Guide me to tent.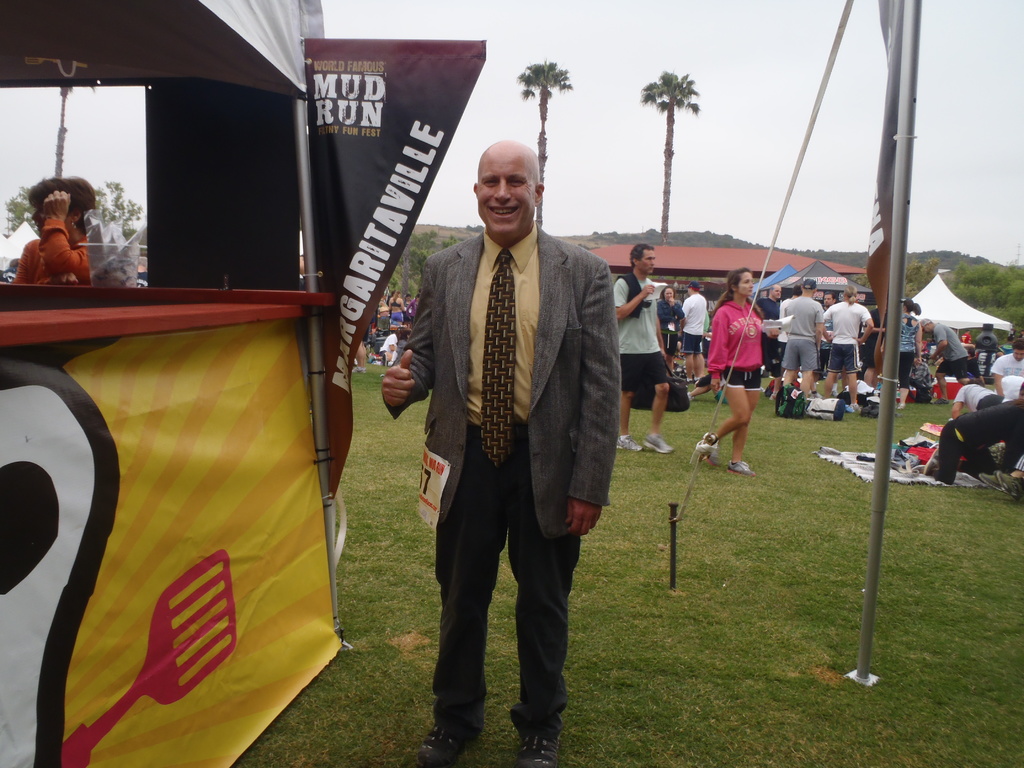
Guidance: box(896, 270, 1023, 384).
